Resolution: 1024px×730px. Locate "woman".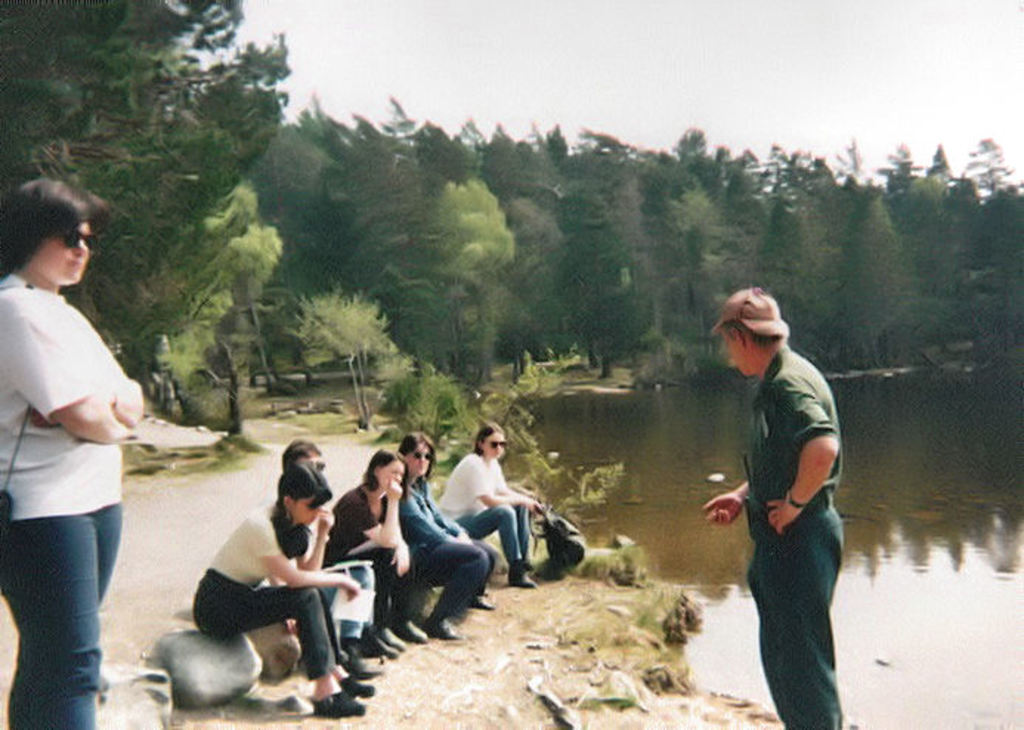
448:417:553:597.
